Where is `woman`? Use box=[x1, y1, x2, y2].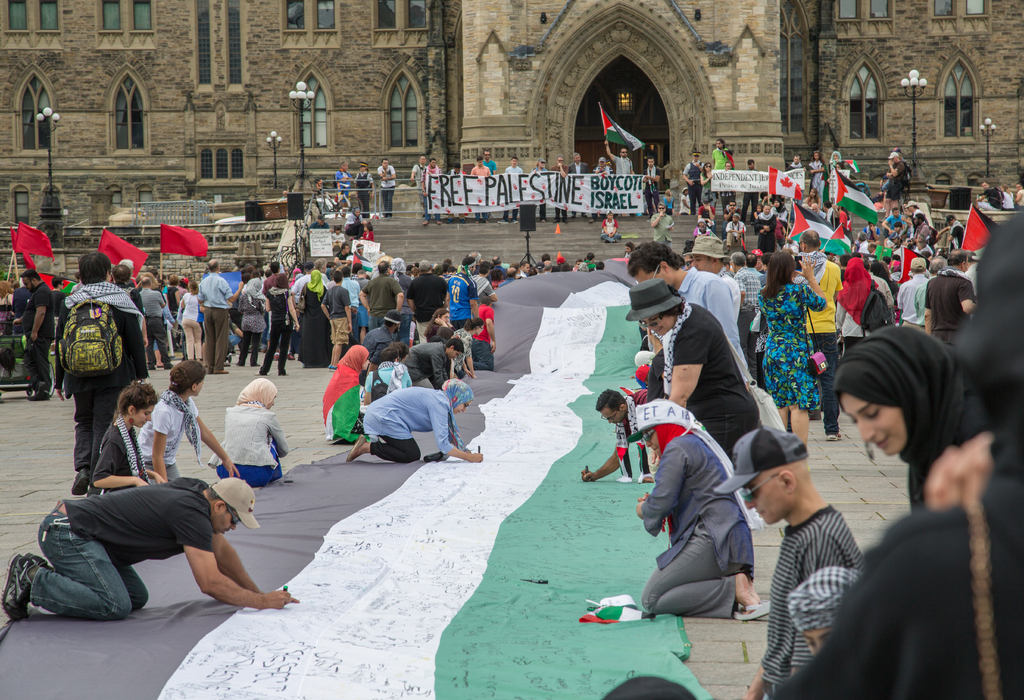
box=[622, 242, 635, 263].
